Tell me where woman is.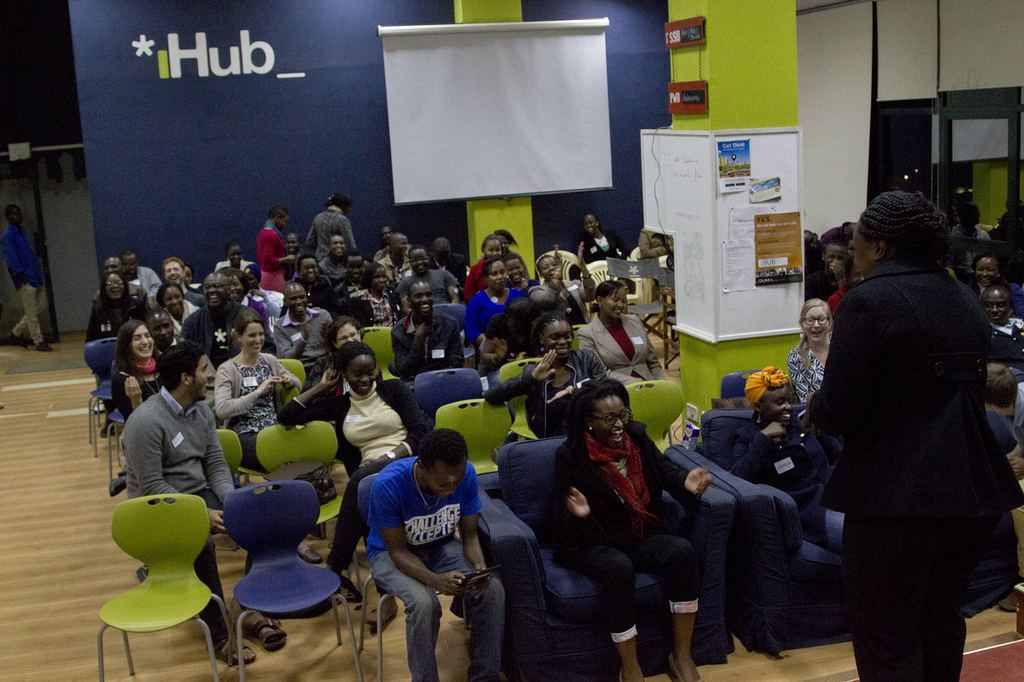
woman is at {"left": 467, "top": 254, "right": 536, "bottom": 345}.
